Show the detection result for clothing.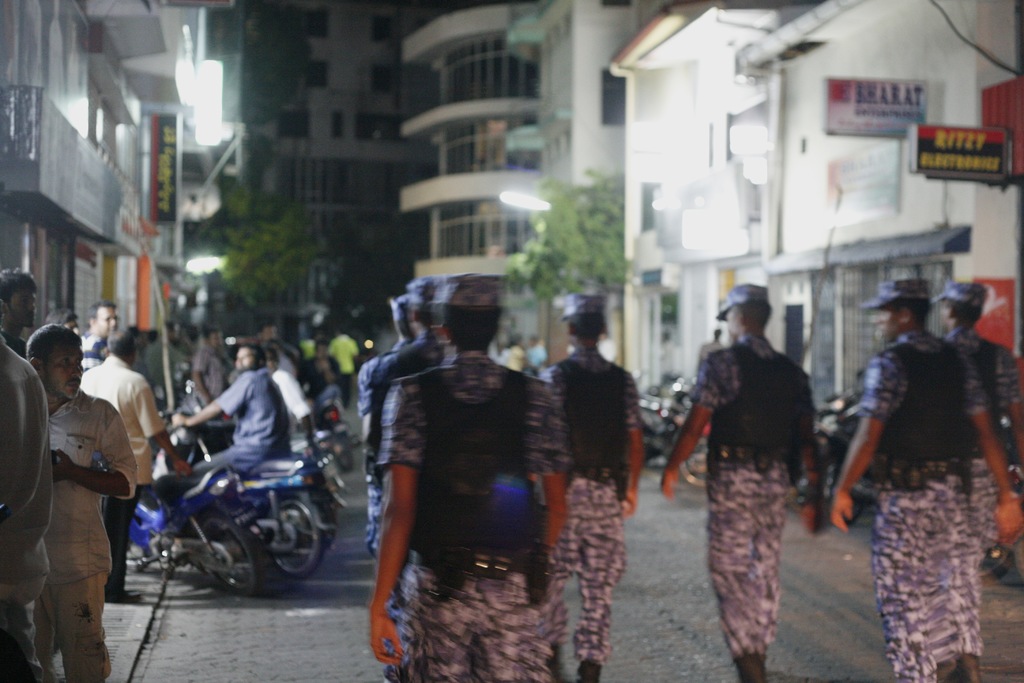
box=[0, 387, 146, 682].
